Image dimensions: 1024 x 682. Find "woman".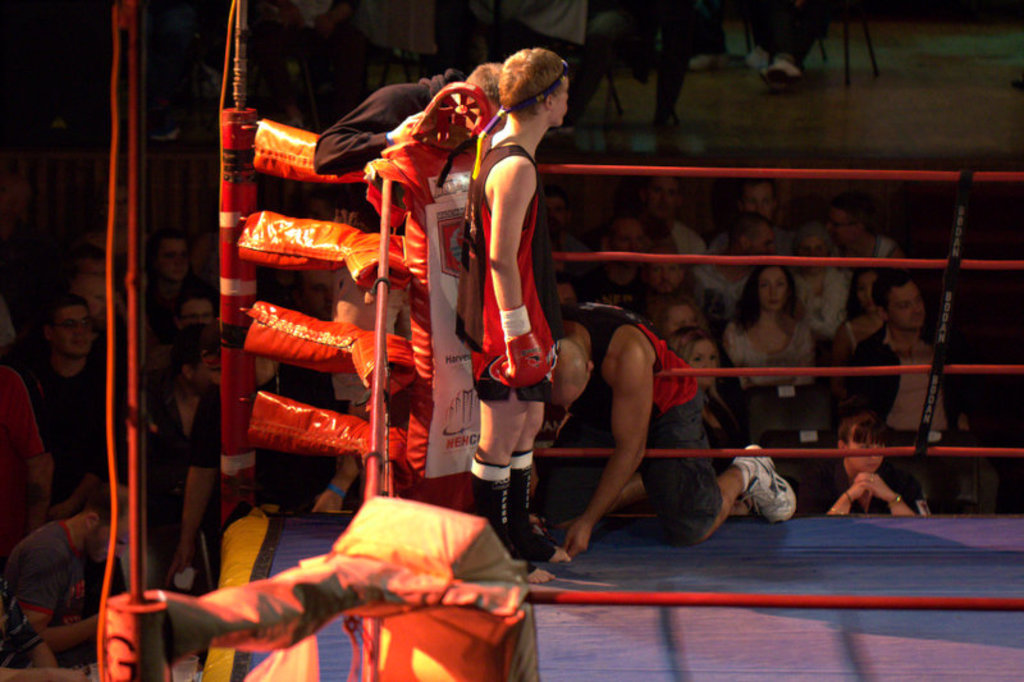
bbox(722, 270, 820, 398).
